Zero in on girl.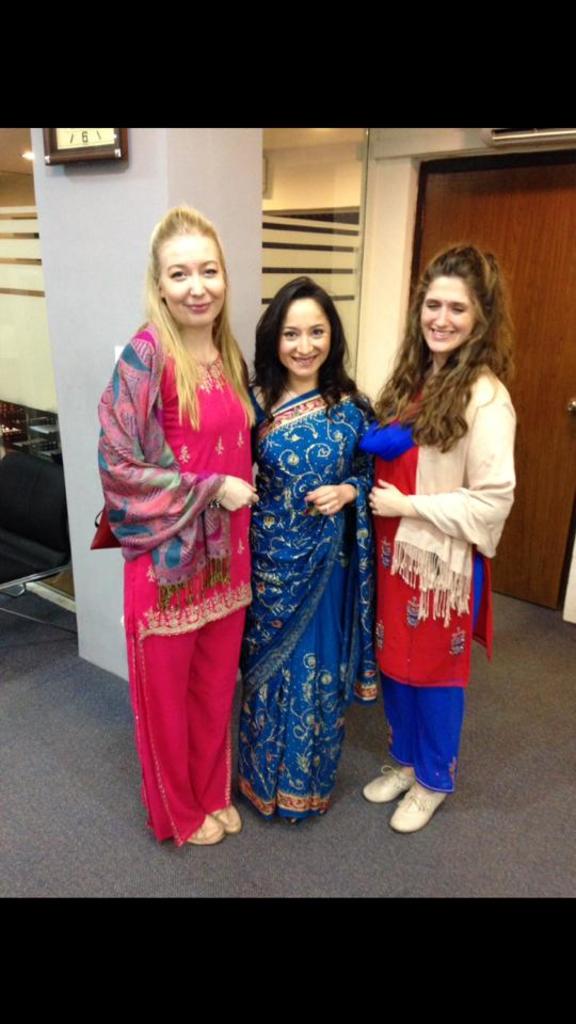
Zeroed in: {"left": 242, "top": 274, "right": 383, "bottom": 825}.
